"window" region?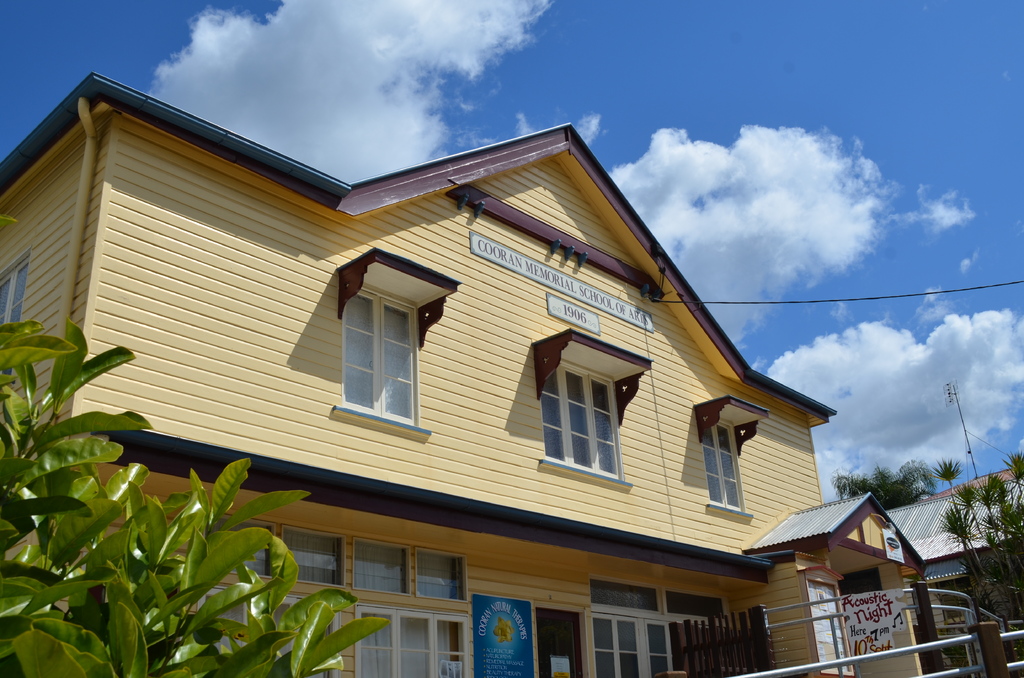
Rect(326, 250, 463, 442)
